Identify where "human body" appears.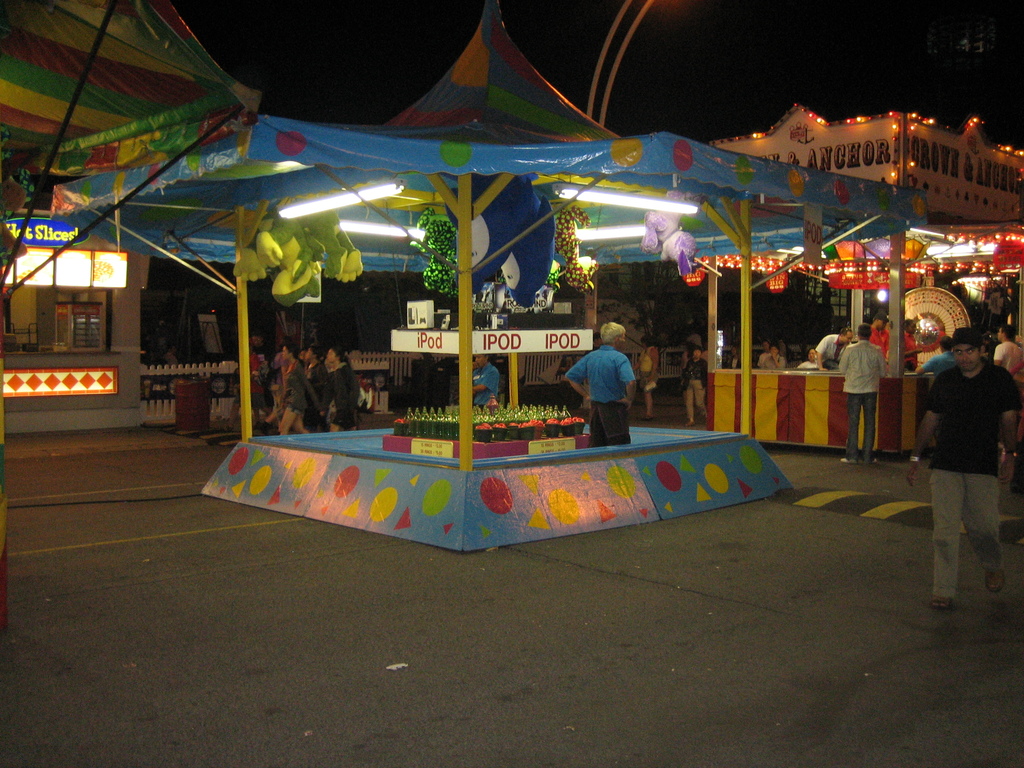
Appears at bbox(163, 352, 182, 371).
